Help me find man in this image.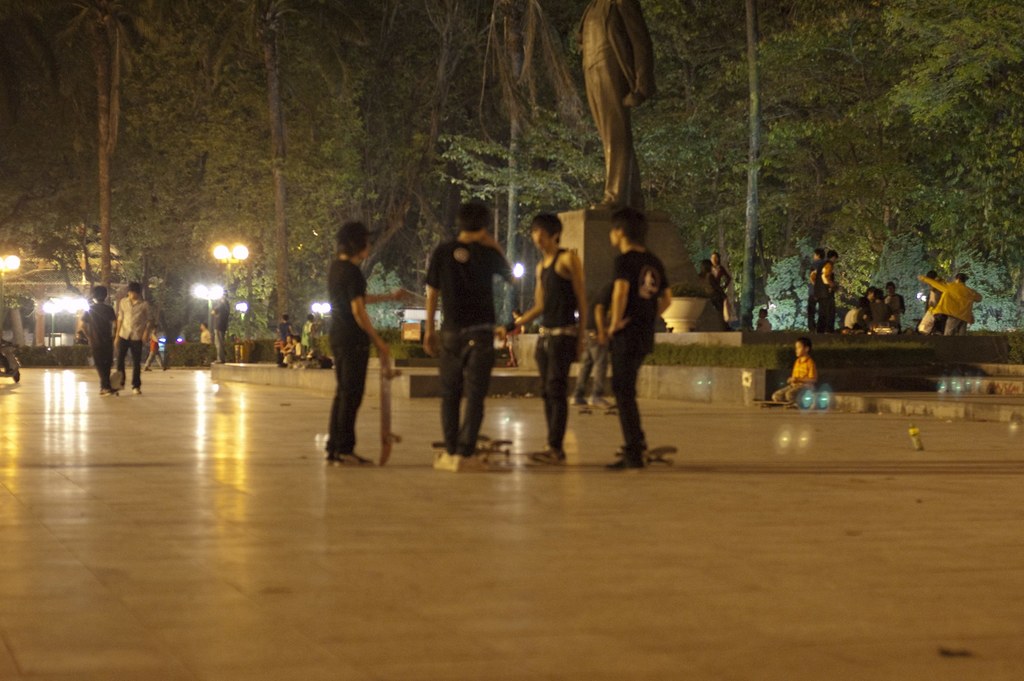
Found it: (x1=602, y1=209, x2=674, y2=464).
